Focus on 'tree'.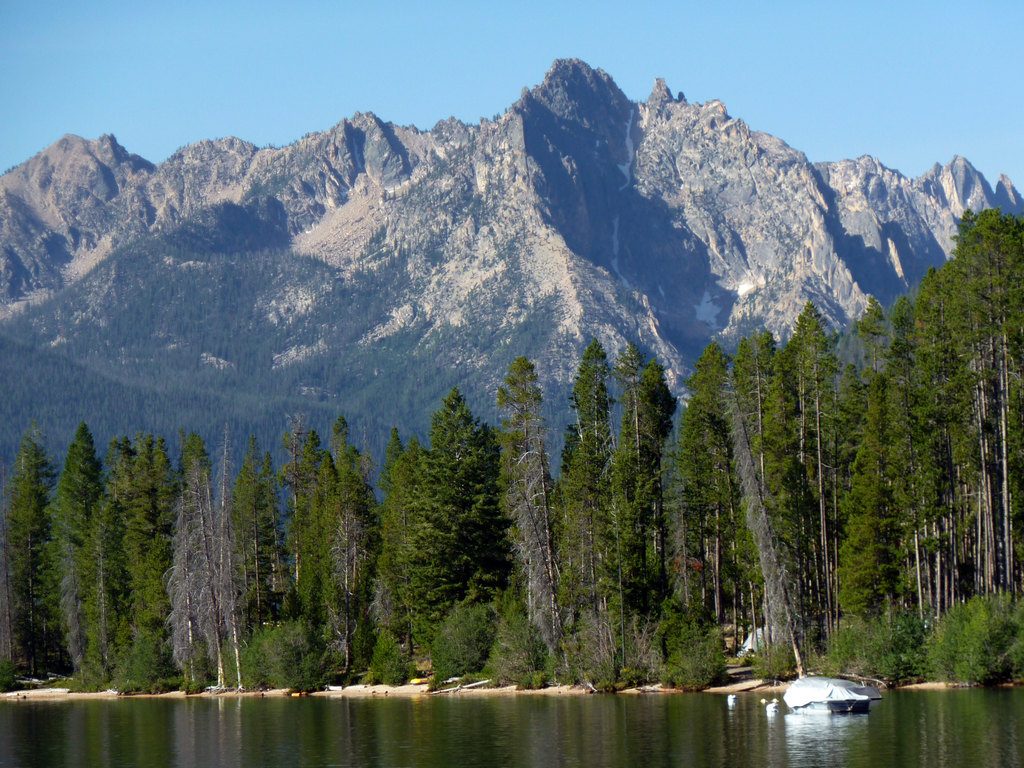
Focused at (728, 310, 822, 665).
